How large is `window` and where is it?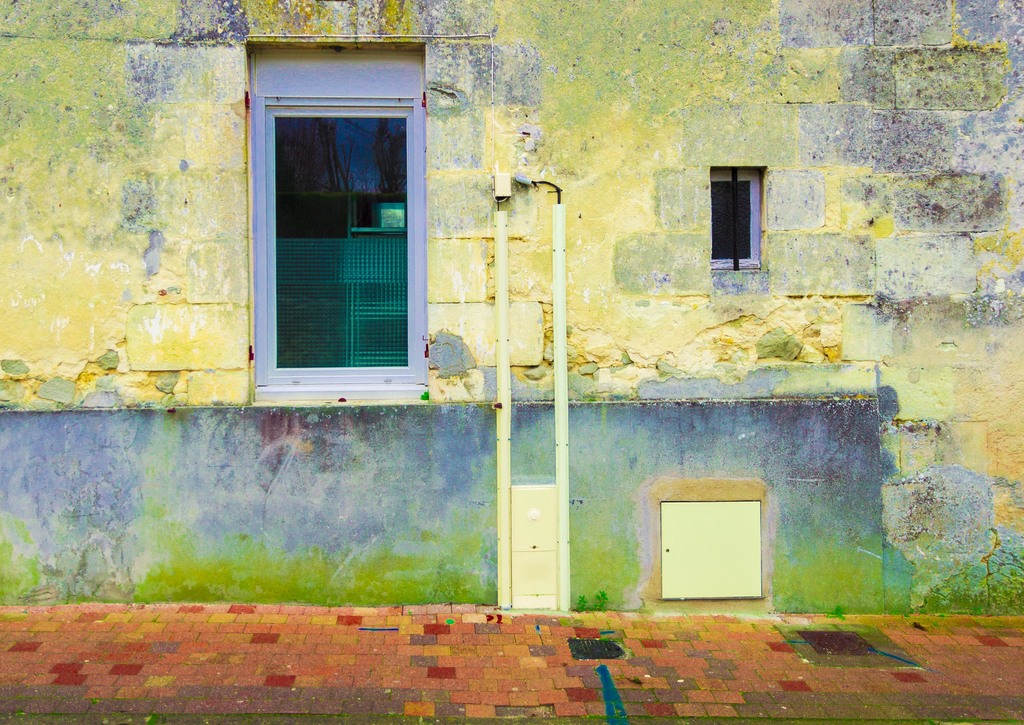
Bounding box: 248/42/429/389.
